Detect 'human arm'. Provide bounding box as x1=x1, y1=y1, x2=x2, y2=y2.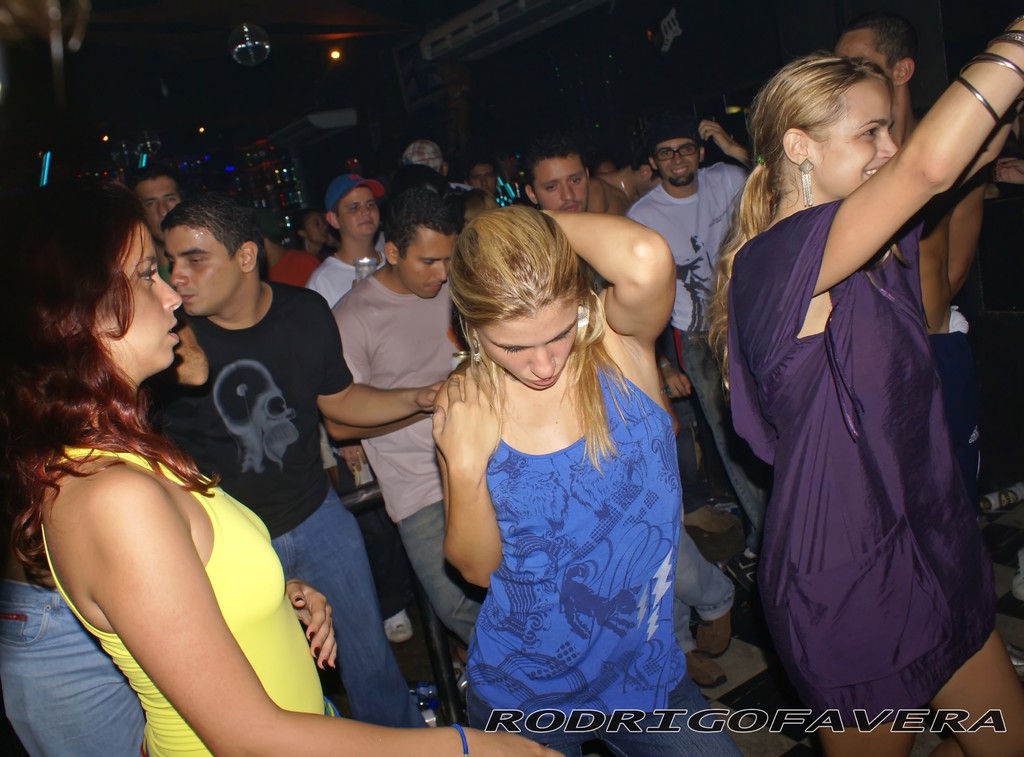
x1=315, y1=305, x2=447, y2=427.
